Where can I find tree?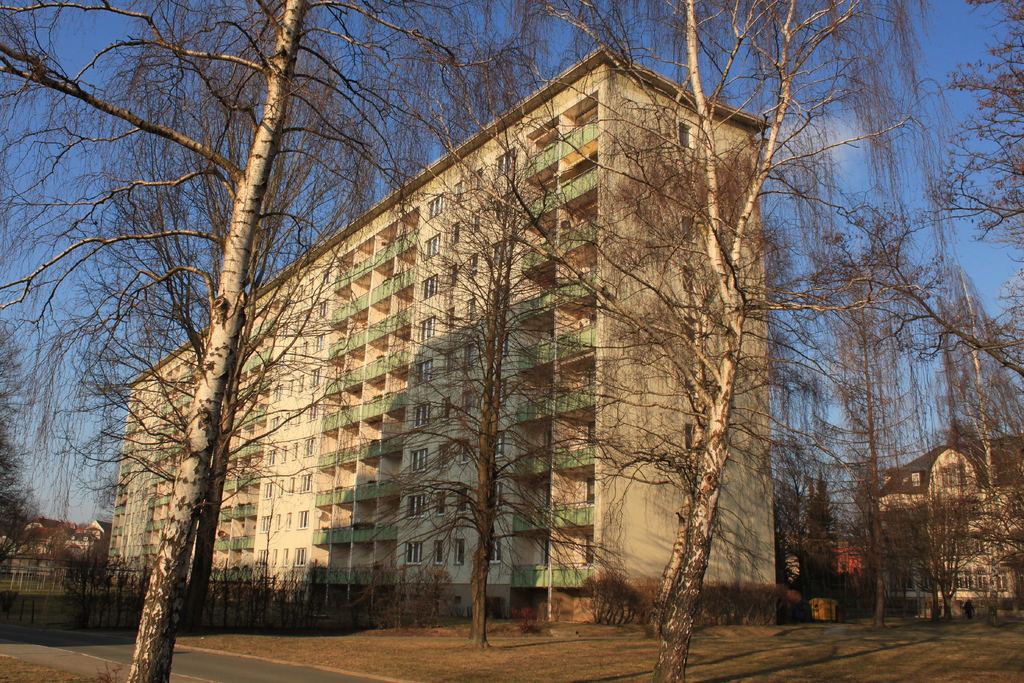
You can find it at l=0, t=0, r=358, b=604.
